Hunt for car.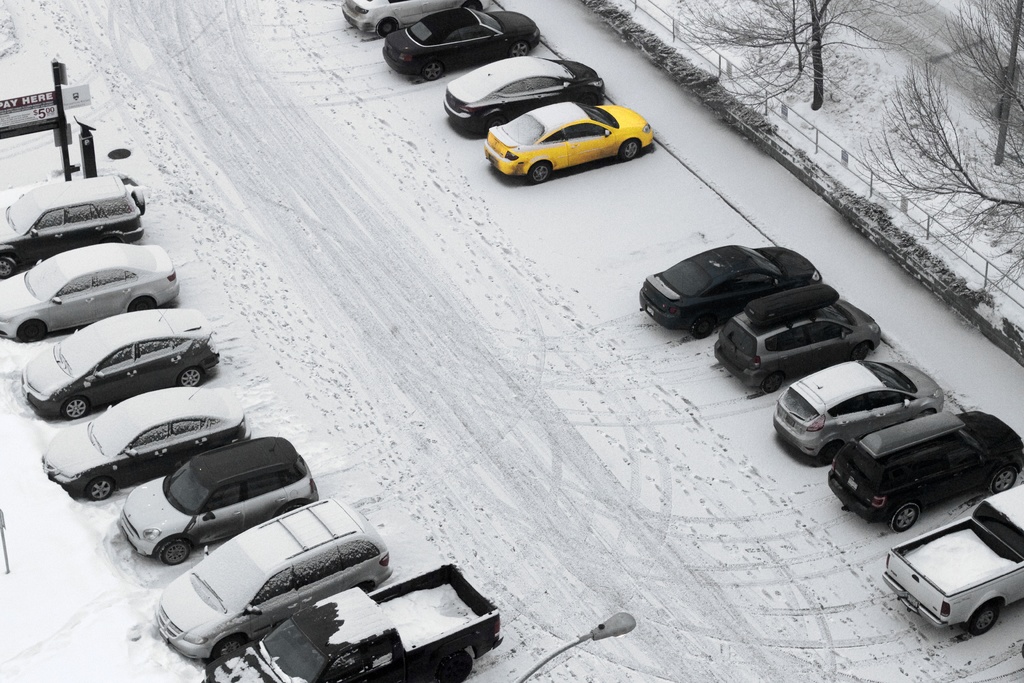
Hunted down at [770,361,941,466].
